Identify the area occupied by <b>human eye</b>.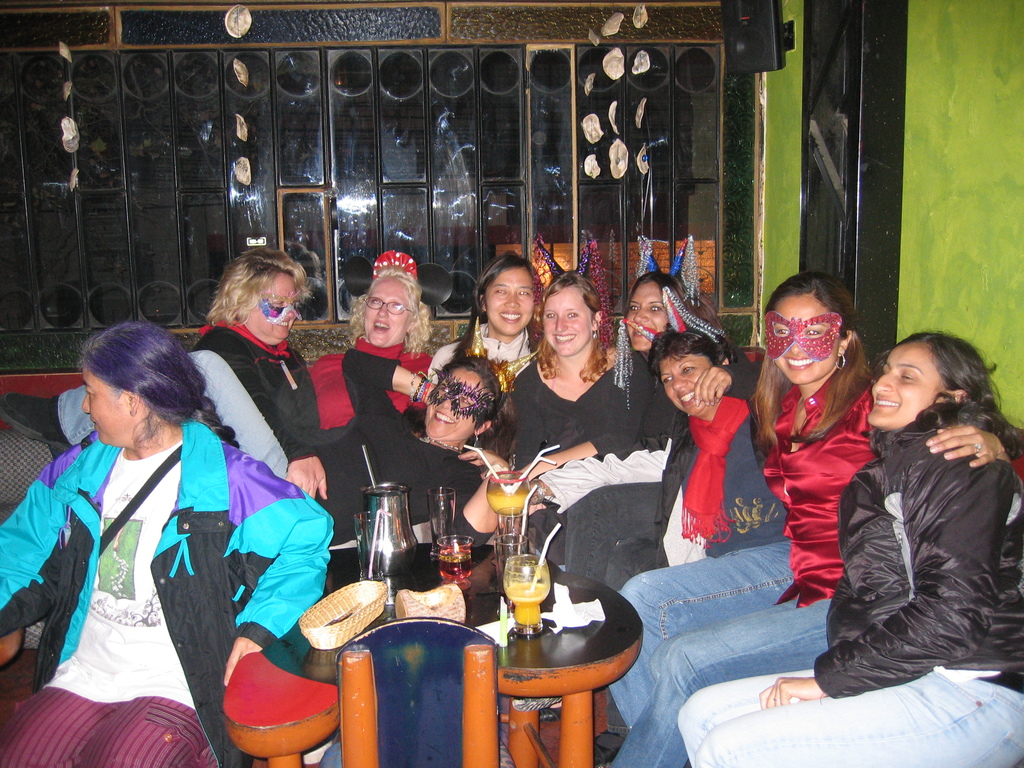
Area: BBox(661, 375, 673, 384).
